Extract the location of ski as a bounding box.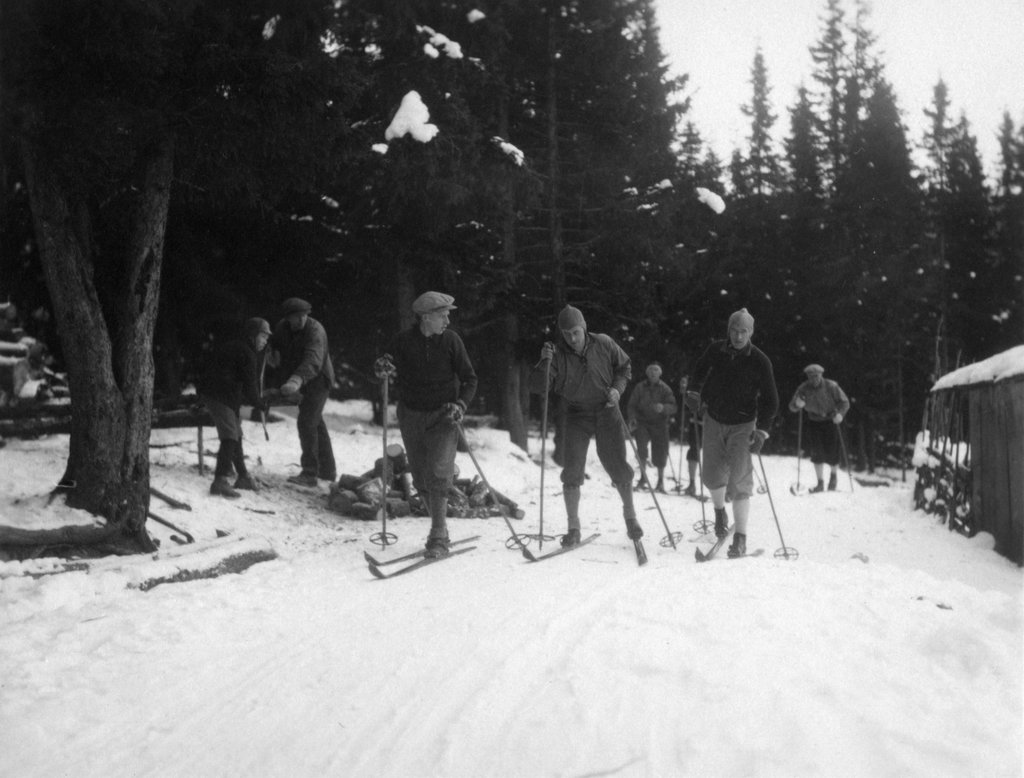
[left=630, top=531, right=652, bottom=568].
